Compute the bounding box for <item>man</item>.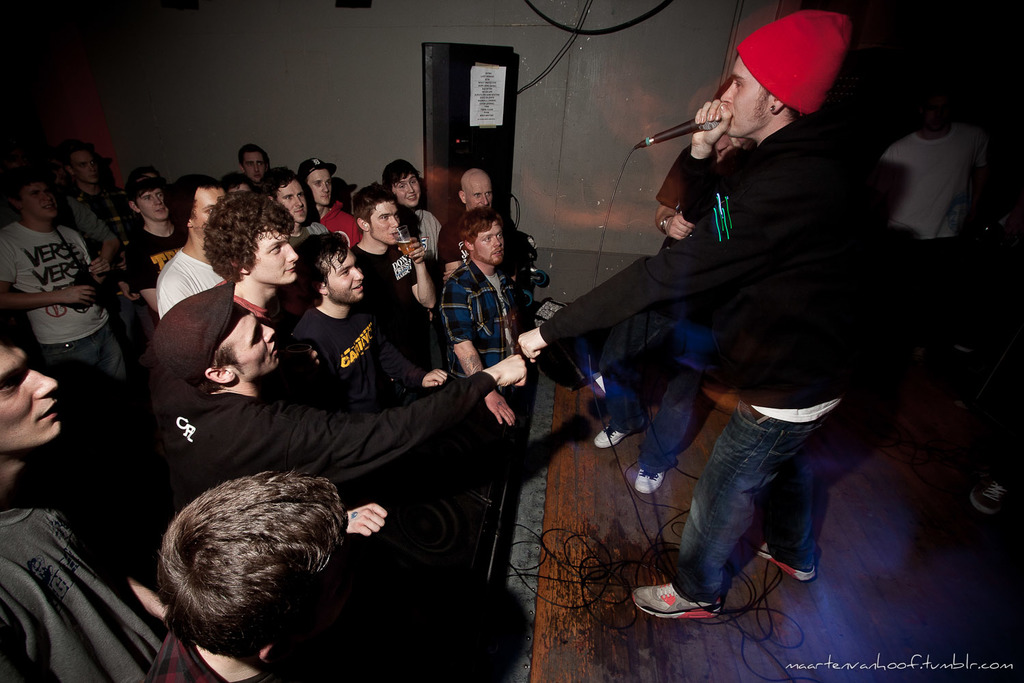
l=199, t=193, r=296, b=318.
